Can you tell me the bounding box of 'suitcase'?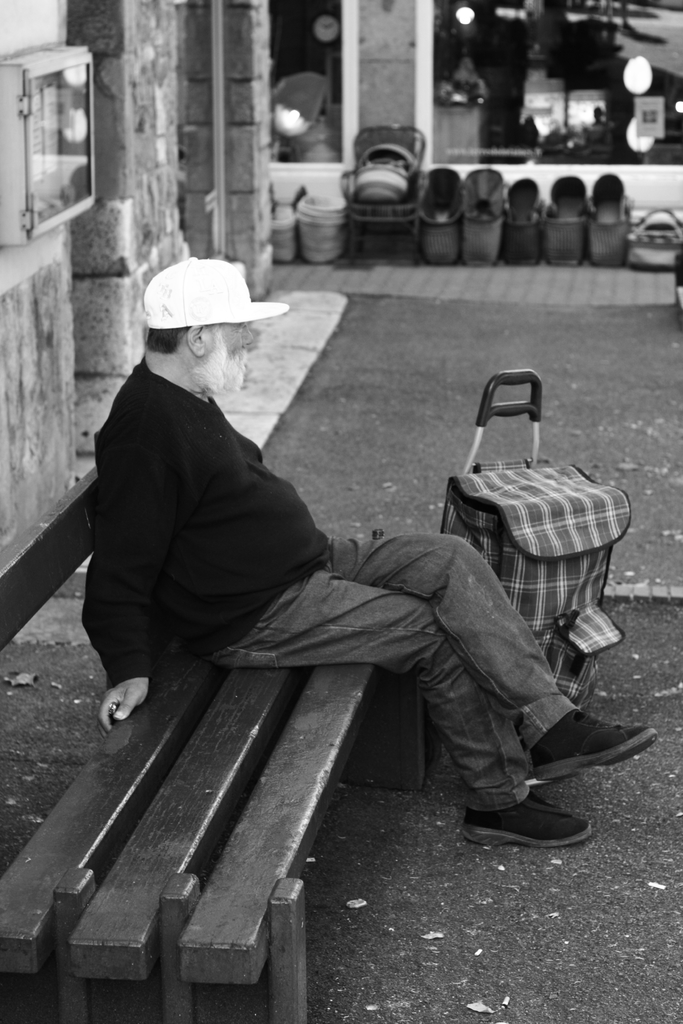
detection(401, 363, 630, 788).
